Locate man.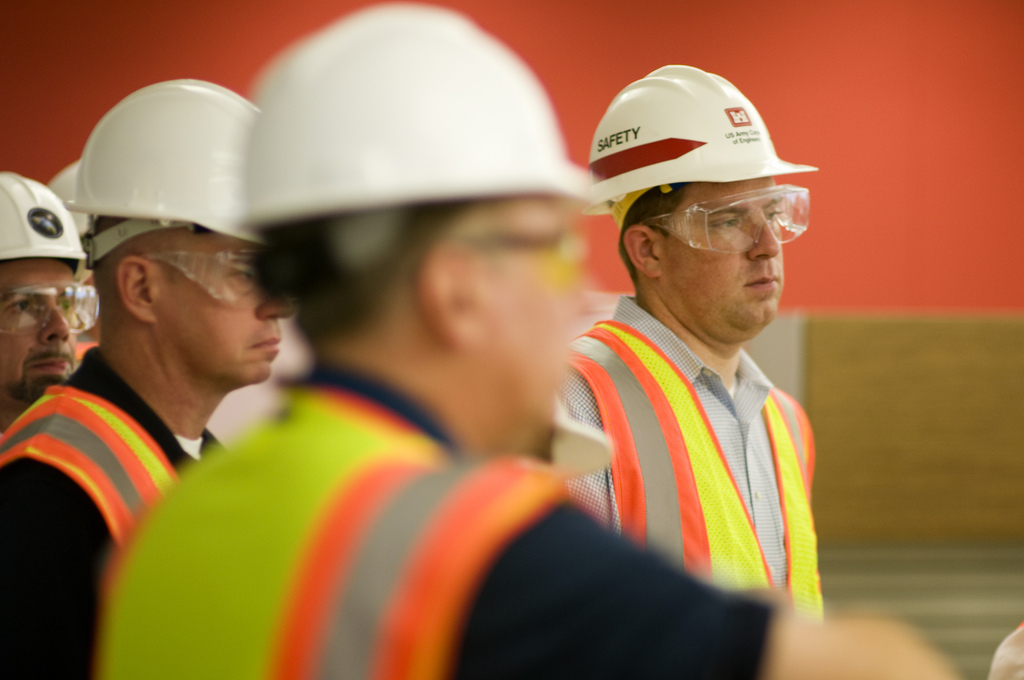
Bounding box: BBox(98, 2, 964, 679).
